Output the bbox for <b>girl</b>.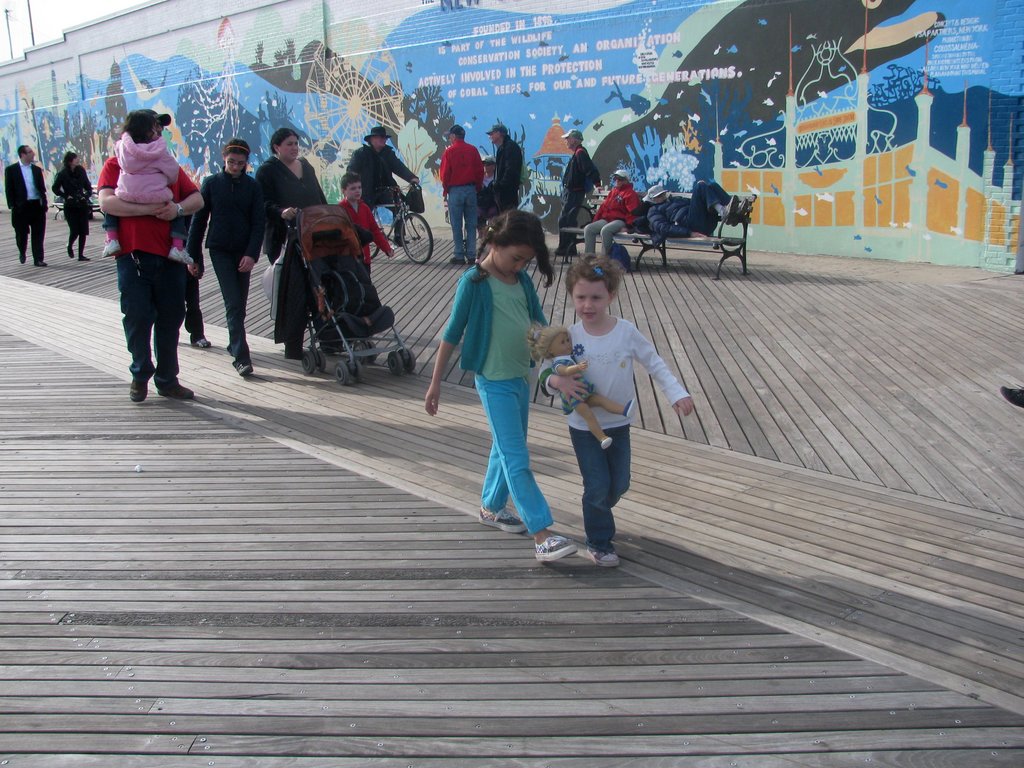
x1=420, y1=204, x2=579, y2=563.
